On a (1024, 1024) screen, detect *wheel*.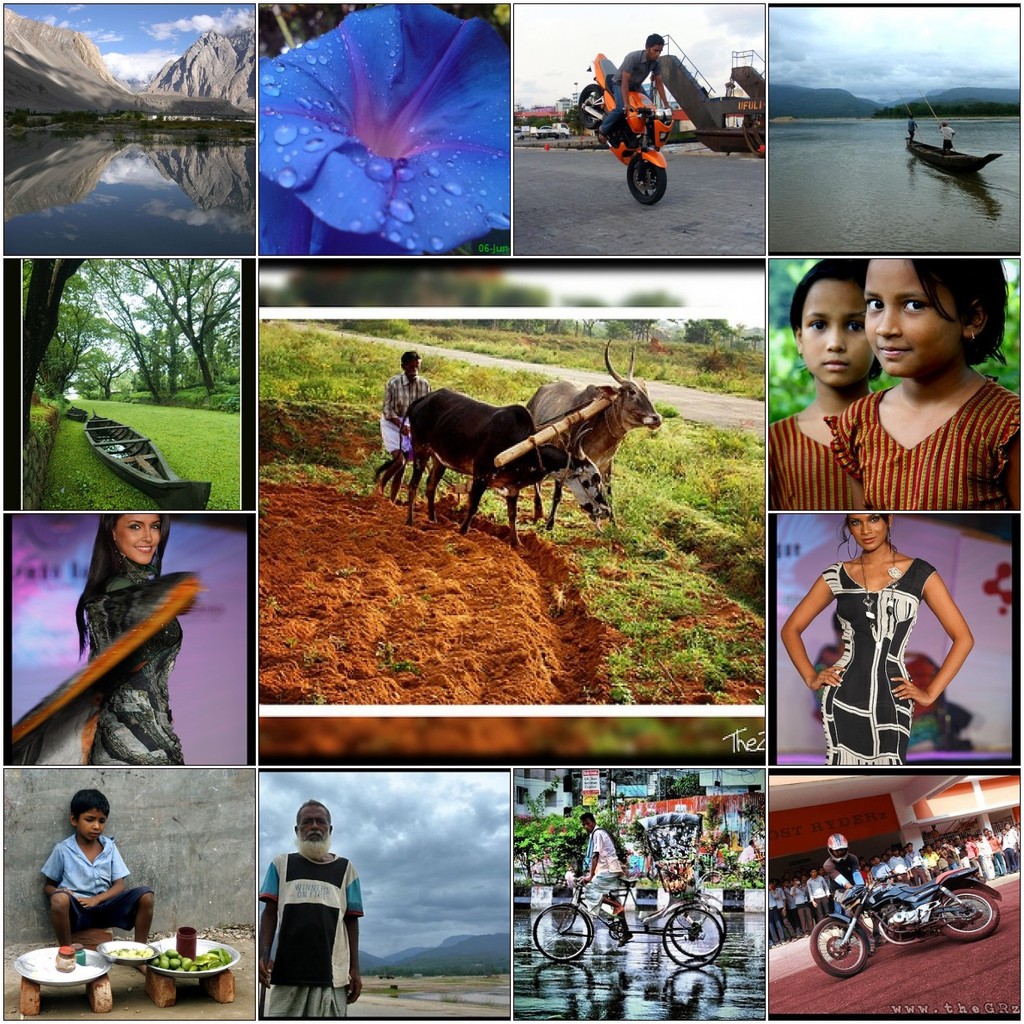
(left=579, top=87, right=613, bottom=130).
